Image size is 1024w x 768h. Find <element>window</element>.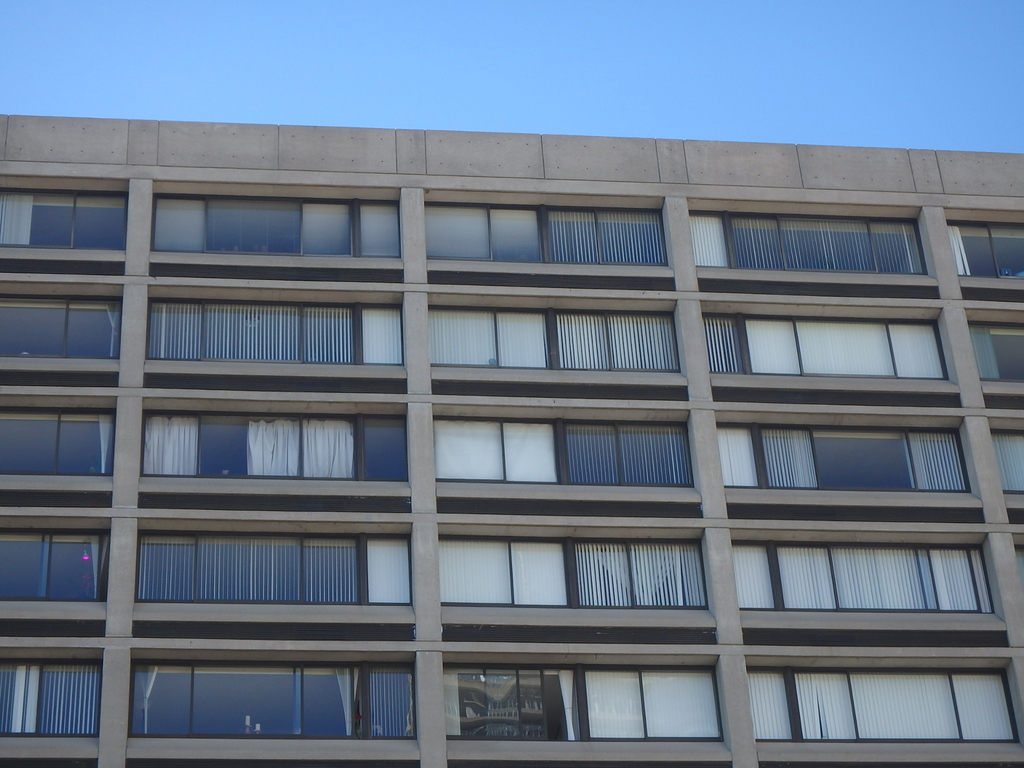
<bbox>755, 671, 1010, 741</bbox>.
